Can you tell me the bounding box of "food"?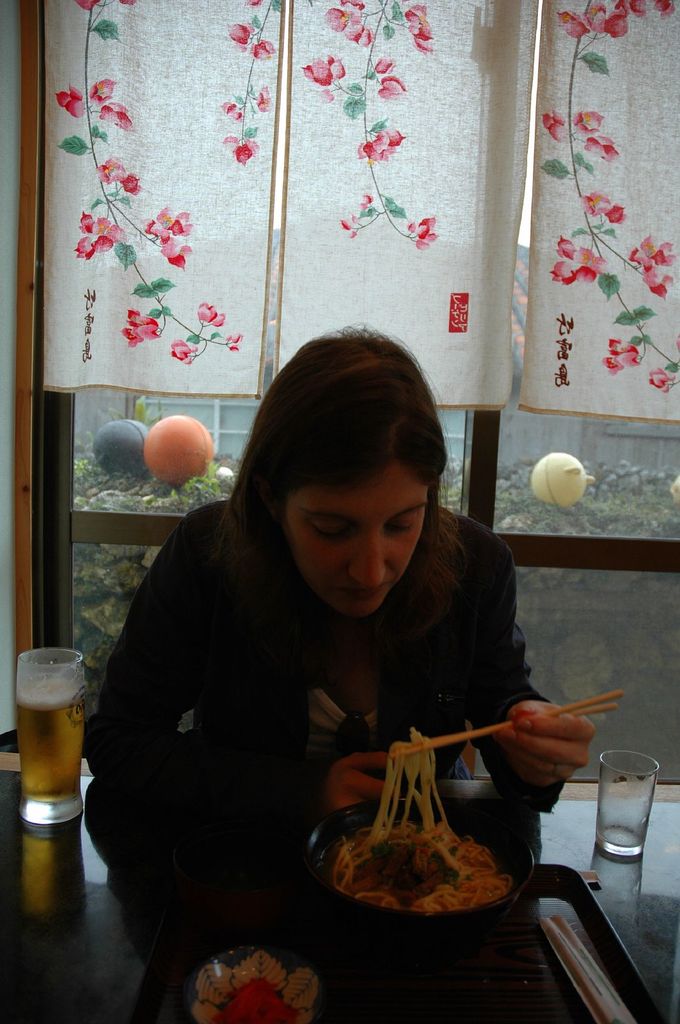
<box>316,768,515,914</box>.
